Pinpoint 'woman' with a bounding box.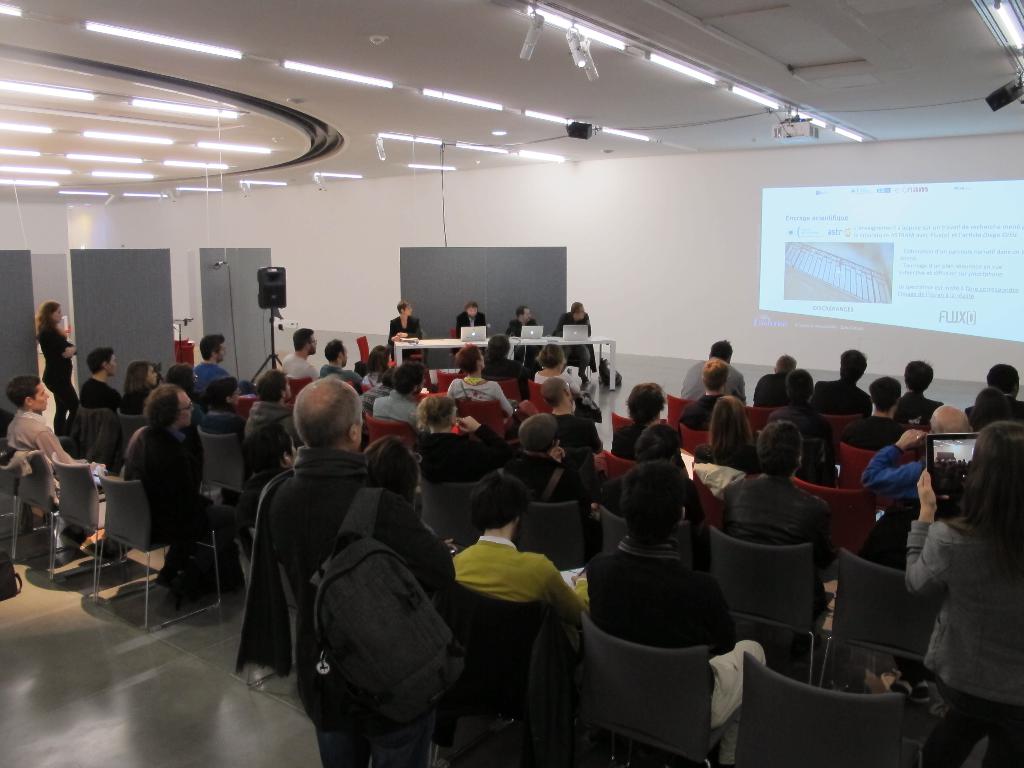
box=[387, 298, 422, 356].
